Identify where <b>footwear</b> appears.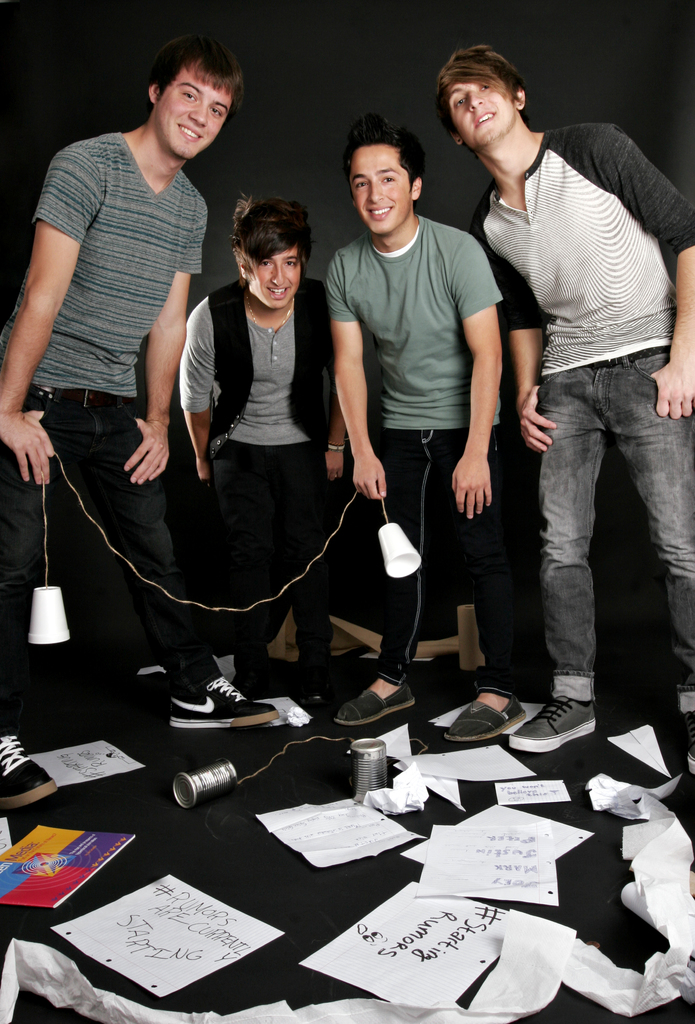
Appears at rect(332, 682, 417, 722).
